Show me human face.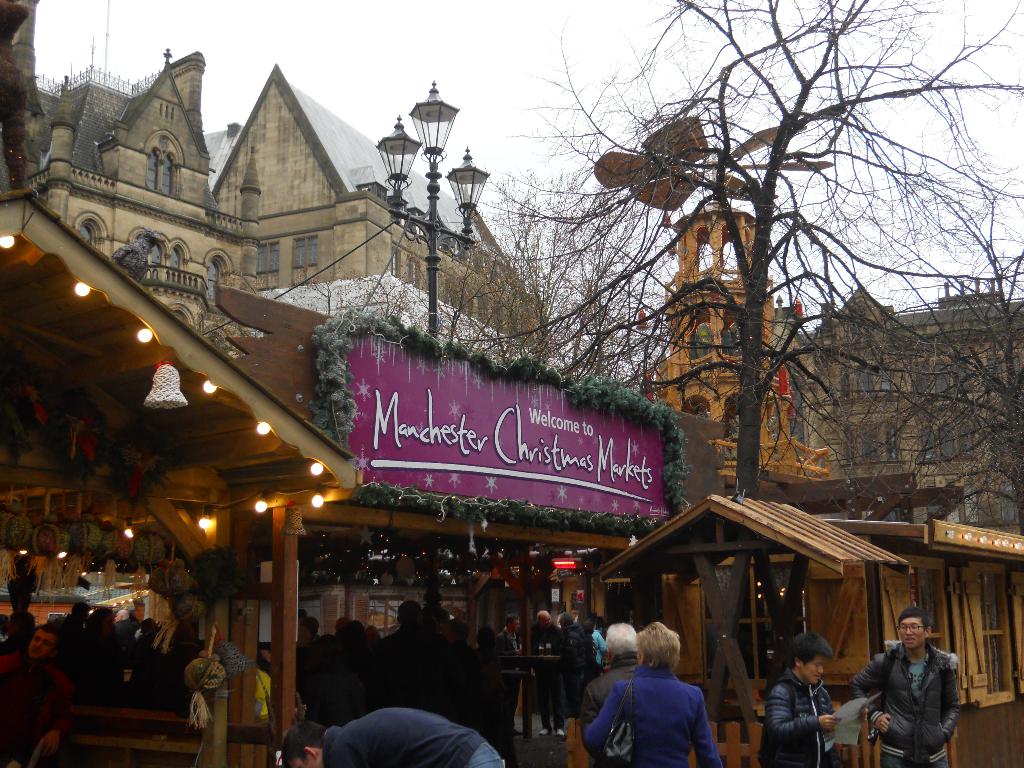
human face is here: left=808, top=653, right=826, bottom=687.
